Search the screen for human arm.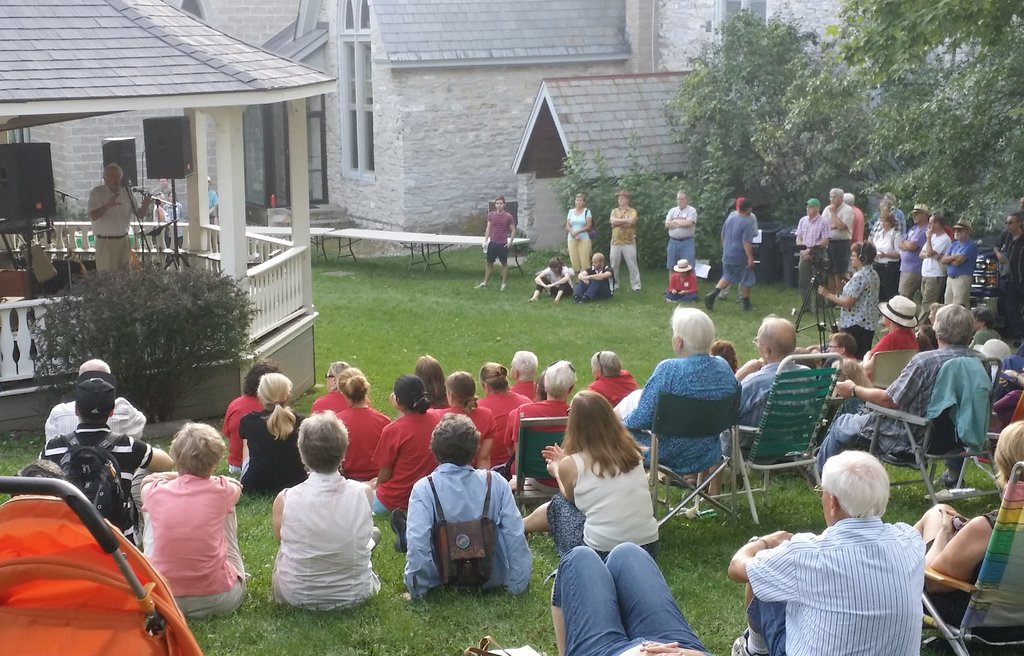
Found at <box>609,210,638,226</box>.
